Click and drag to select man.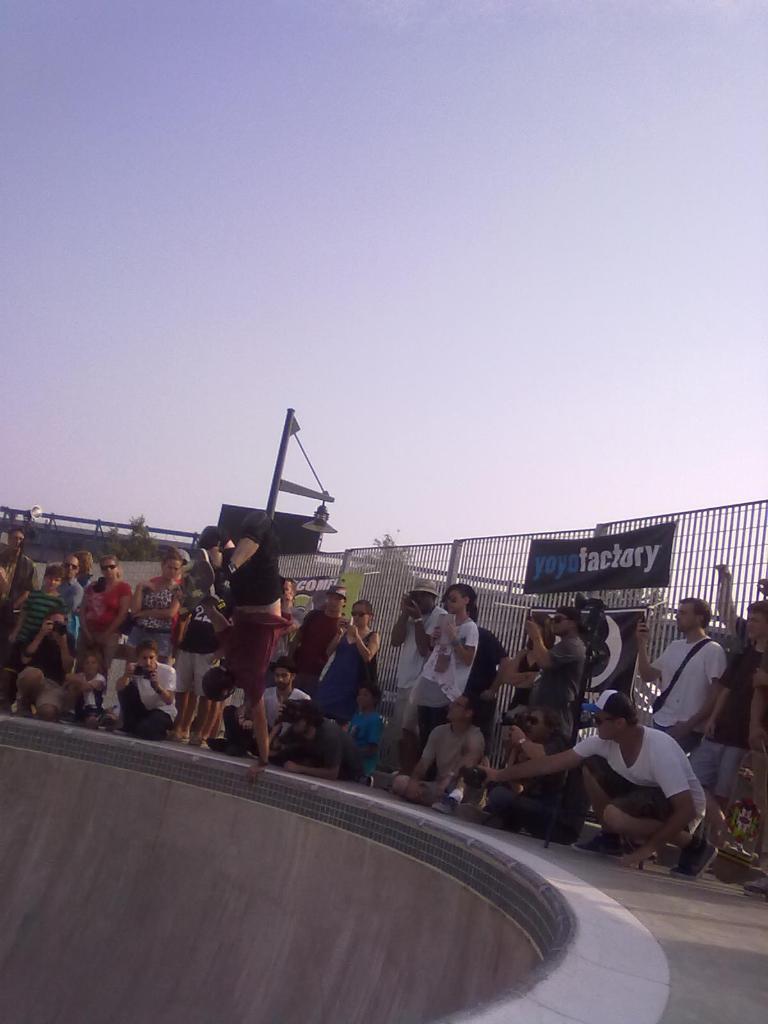
Selection: (x1=388, y1=691, x2=492, y2=813).
